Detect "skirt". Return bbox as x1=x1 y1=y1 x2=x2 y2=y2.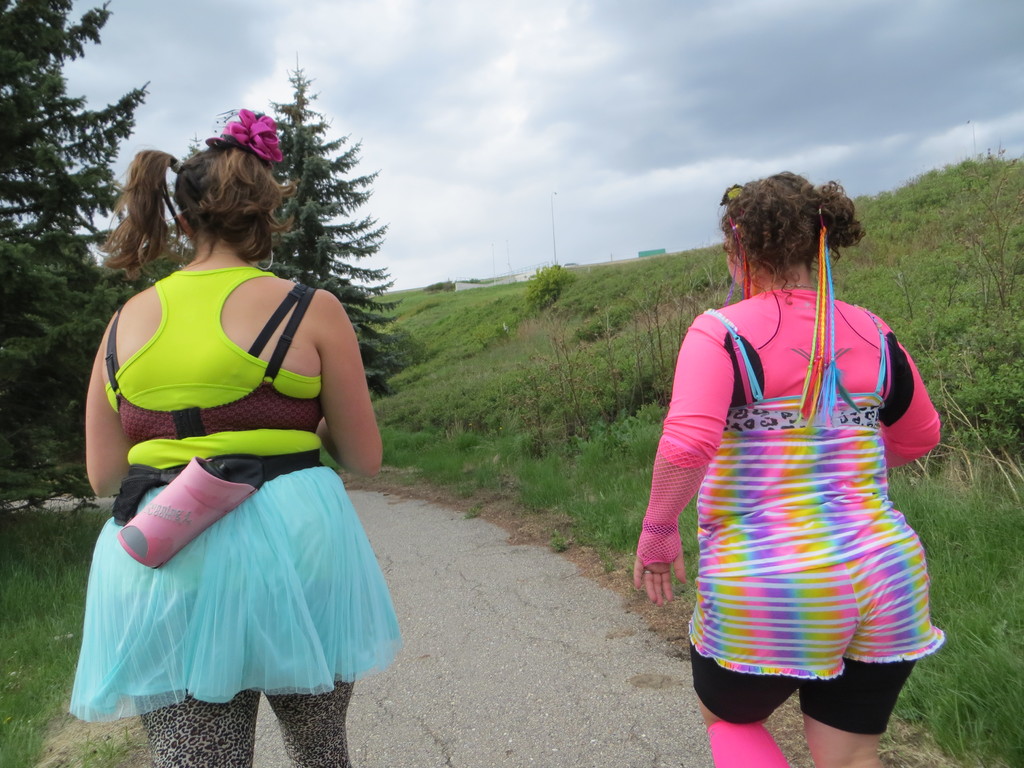
x1=67 y1=455 x2=403 y2=724.
